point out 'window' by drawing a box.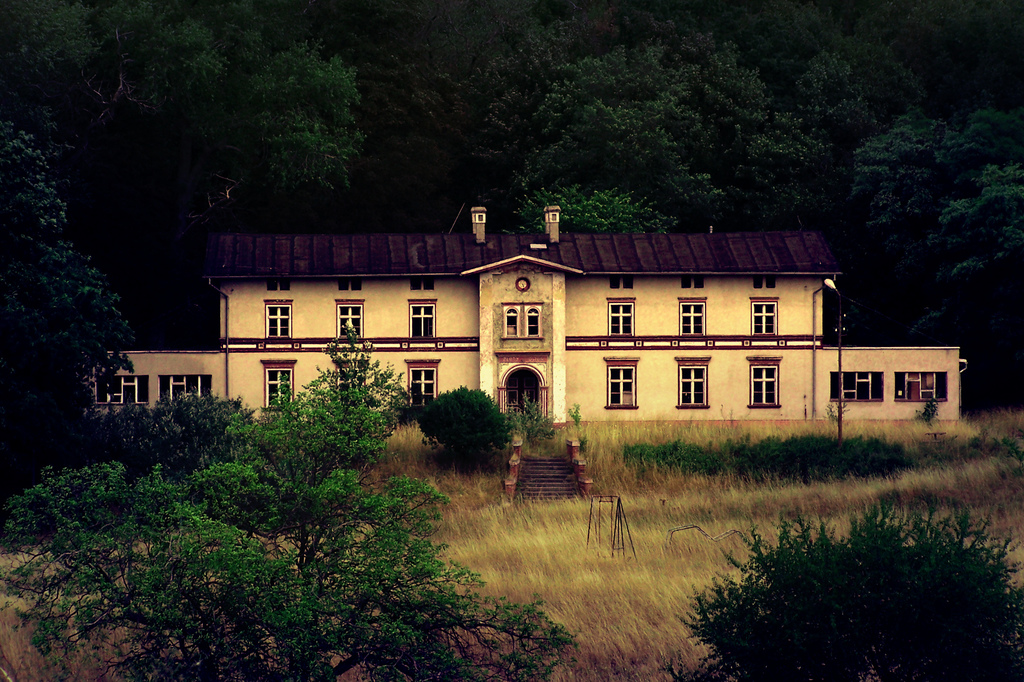
bbox=(499, 304, 545, 339).
